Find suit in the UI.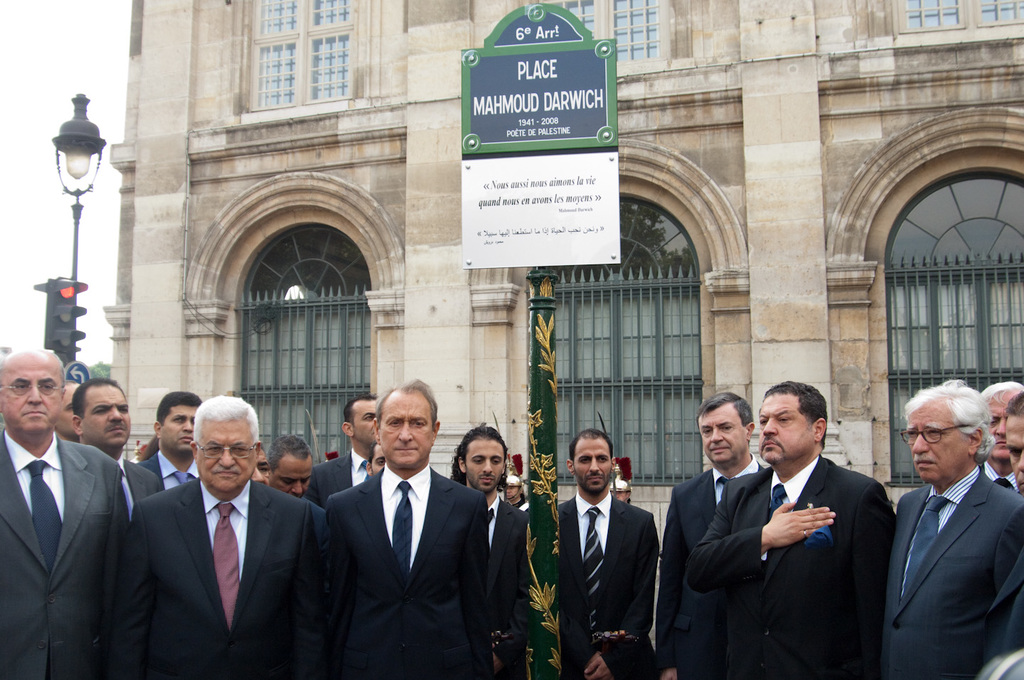
UI element at 0,425,127,679.
